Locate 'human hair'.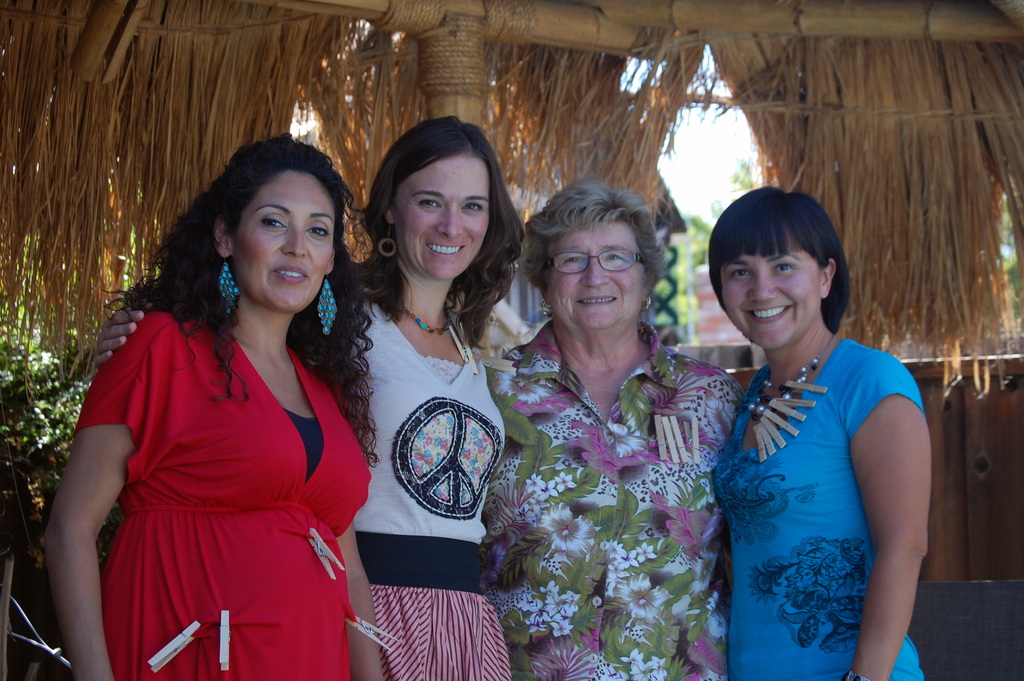
Bounding box: region(522, 172, 662, 293).
